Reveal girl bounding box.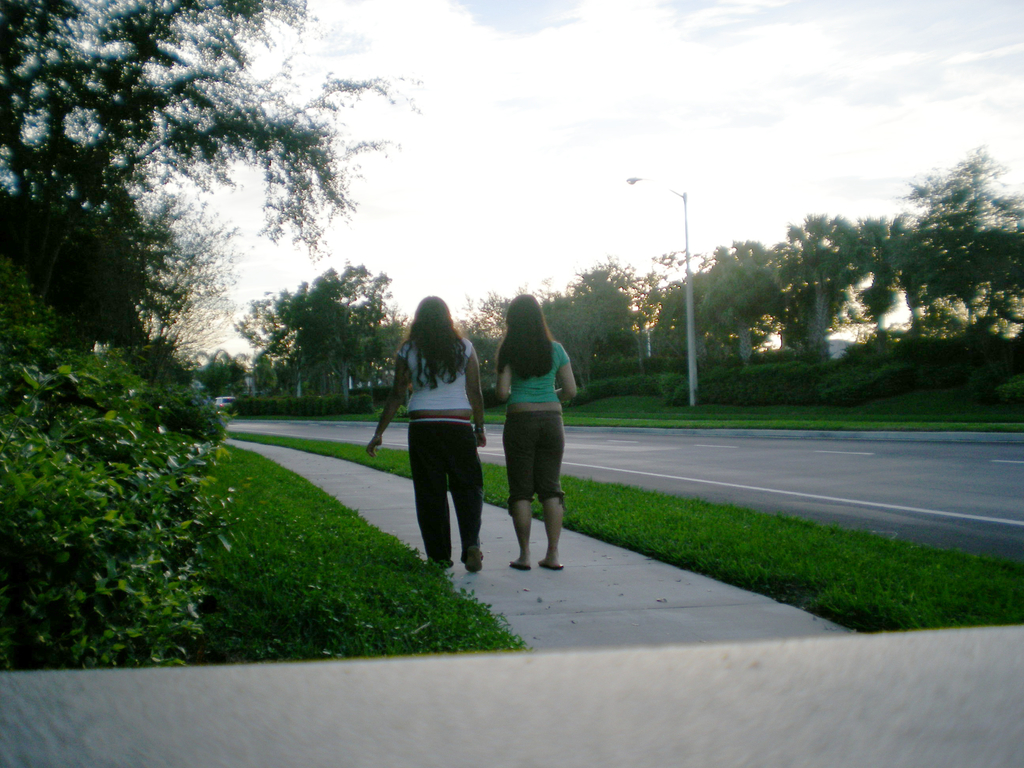
Revealed: box=[486, 291, 575, 572].
